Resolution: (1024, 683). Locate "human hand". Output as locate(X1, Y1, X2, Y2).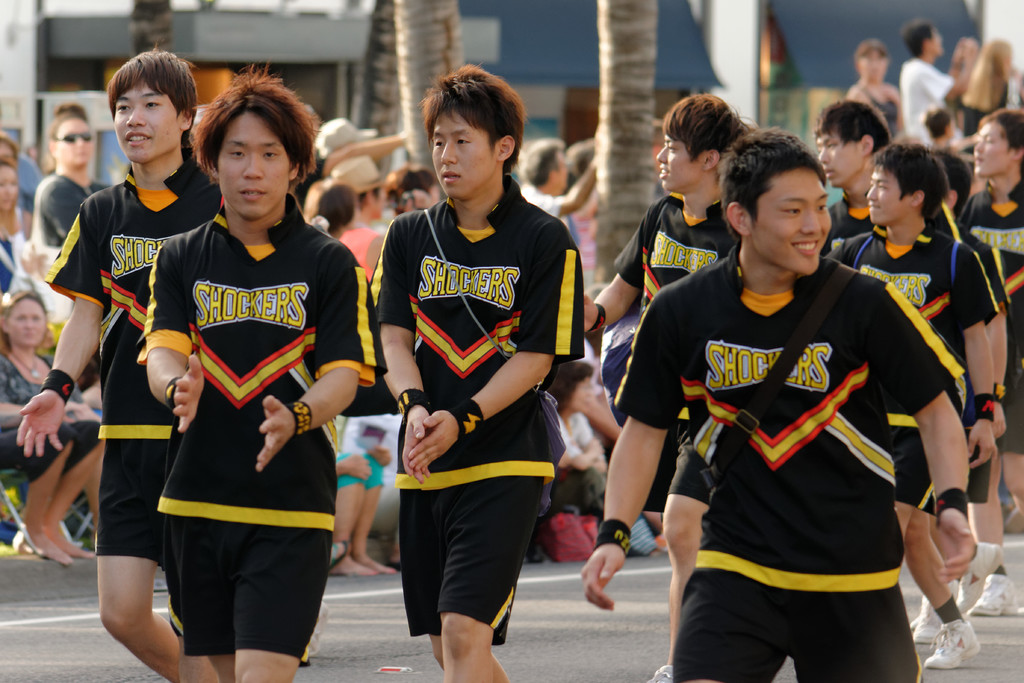
locate(584, 293, 600, 334).
